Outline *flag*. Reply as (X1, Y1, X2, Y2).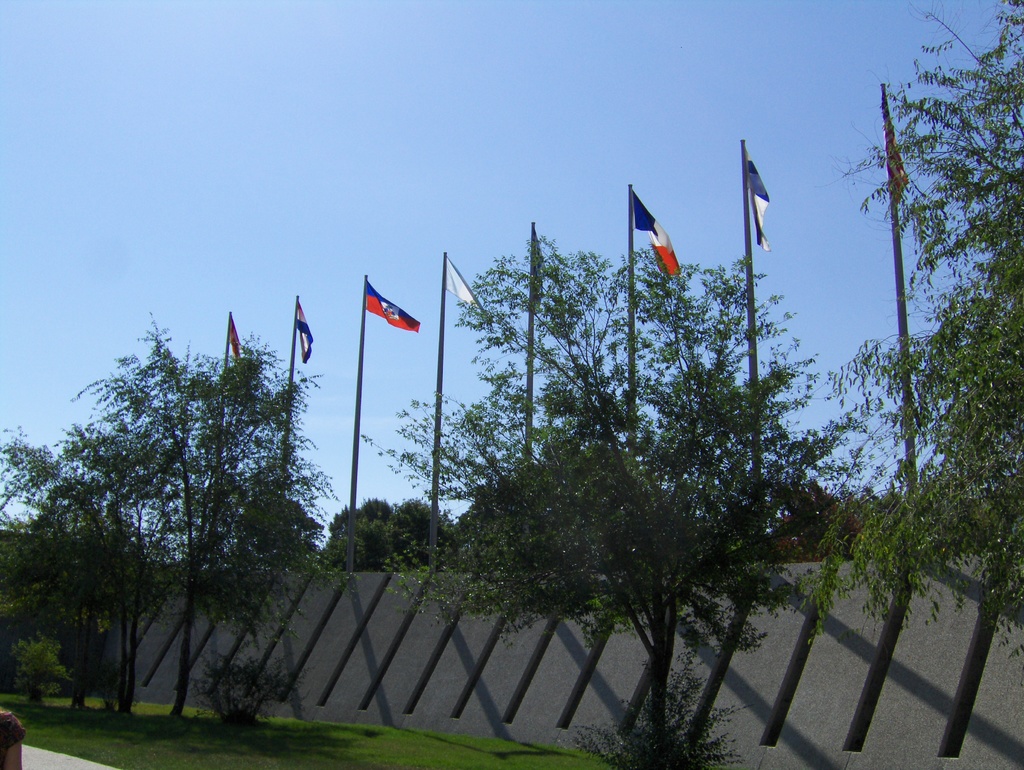
(878, 83, 910, 205).
